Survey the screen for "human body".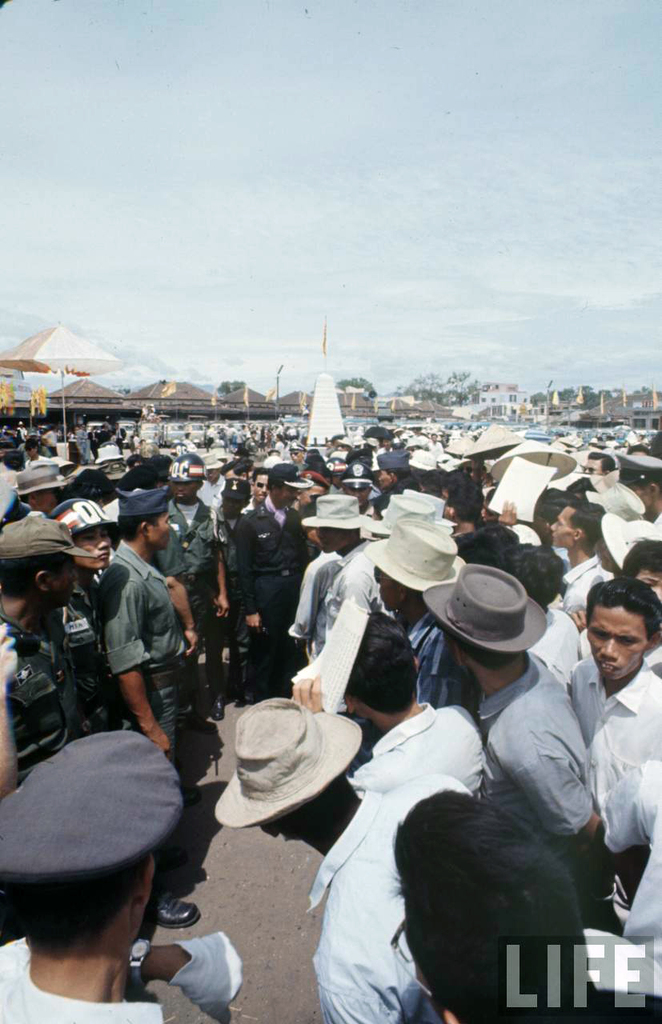
Survey found: region(56, 566, 106, 737).
